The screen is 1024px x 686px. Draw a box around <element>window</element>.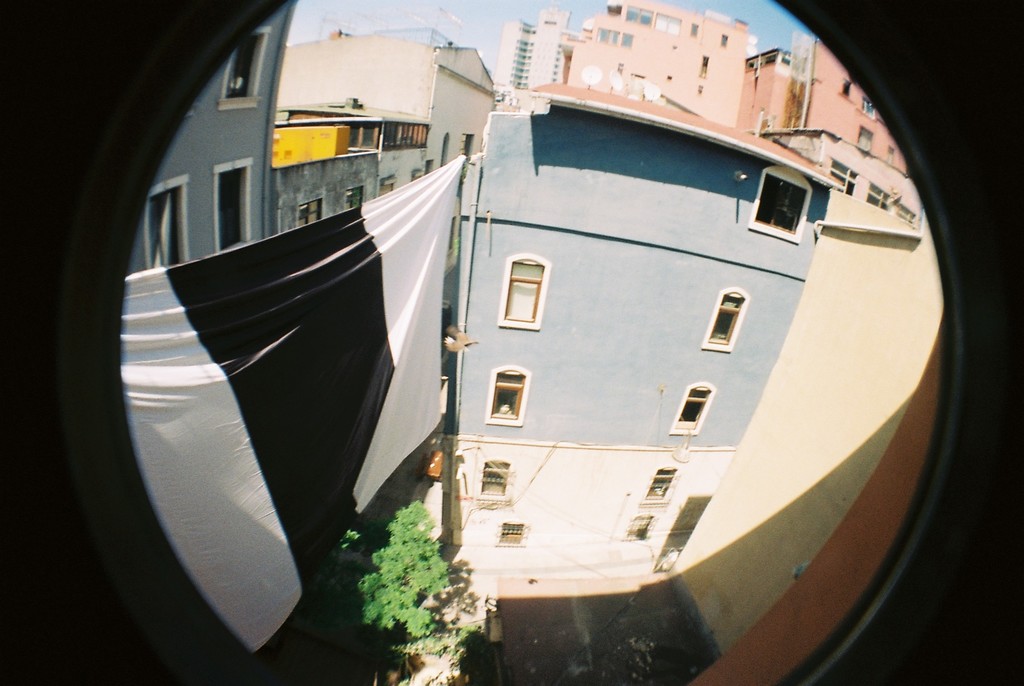
detection(707, 291, 741, 348).
